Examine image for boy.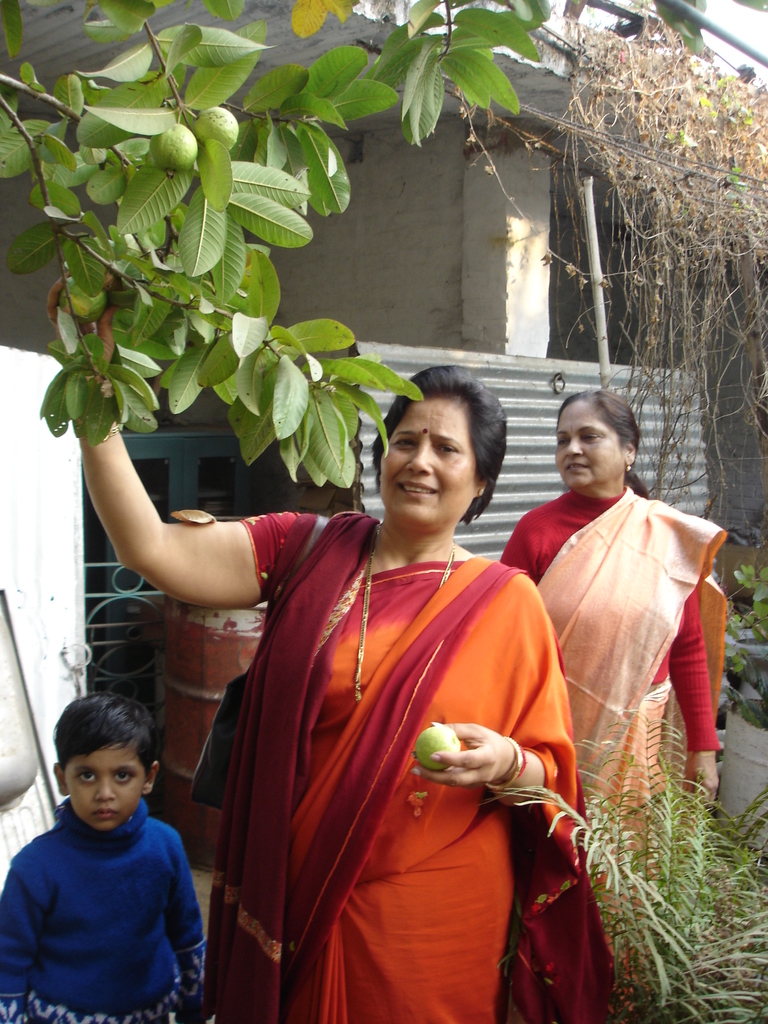
Examination result: <box>0,691,200,1023</box>.
